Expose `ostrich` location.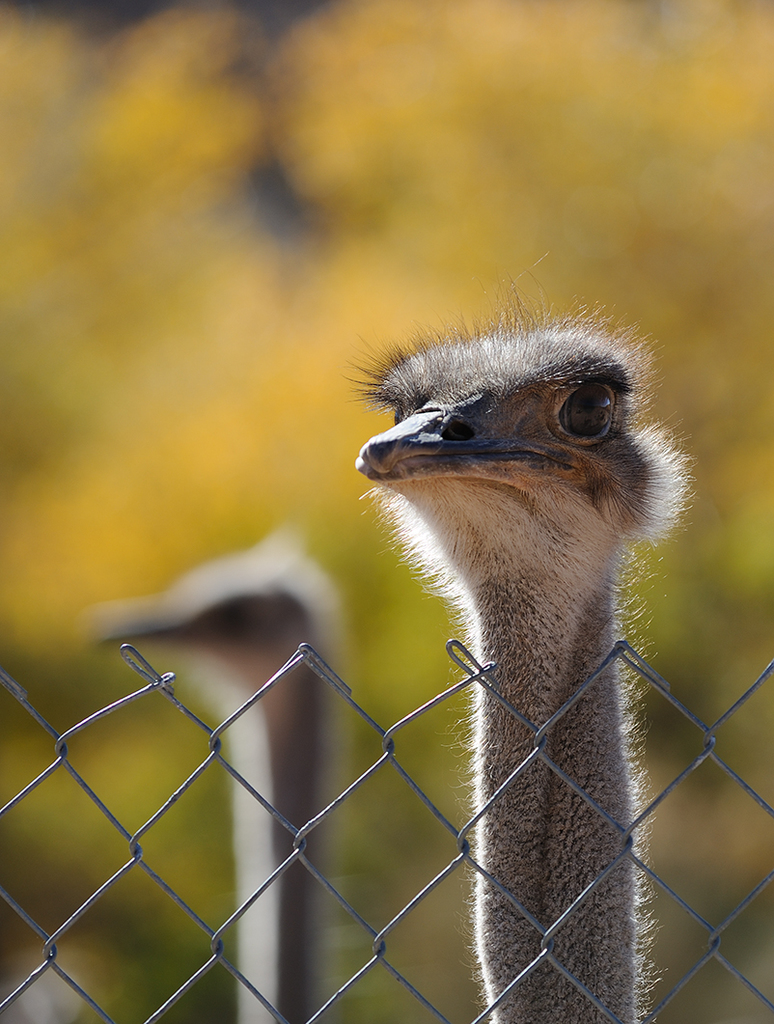
Exposed at rect(75, 534, 339, 1022).
